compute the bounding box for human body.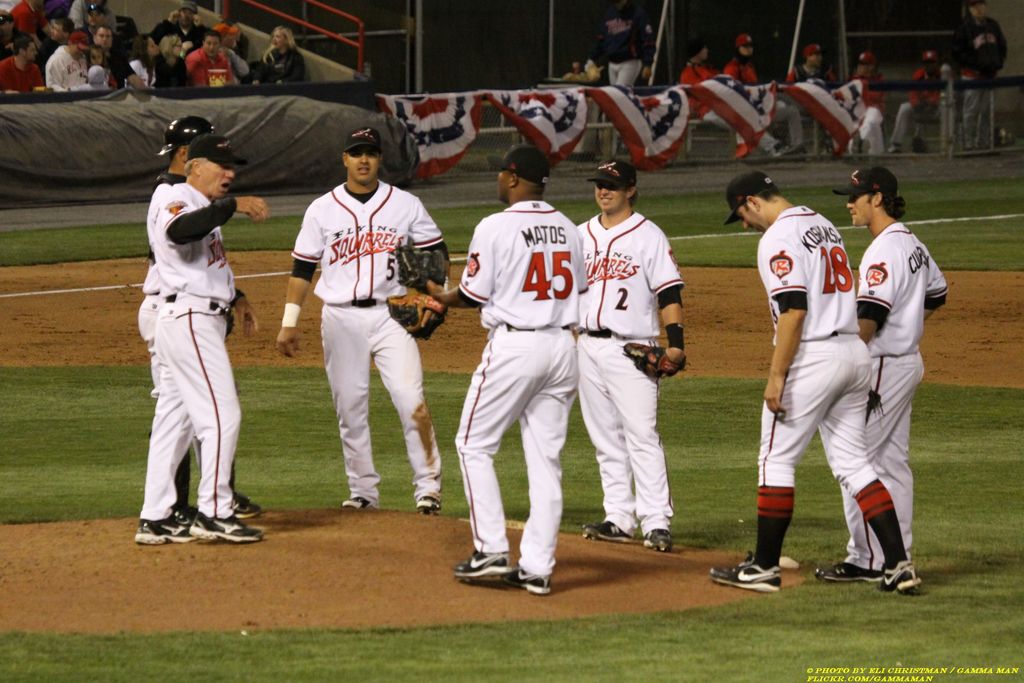
[left=419, top=139, right=577, bottom=605].
